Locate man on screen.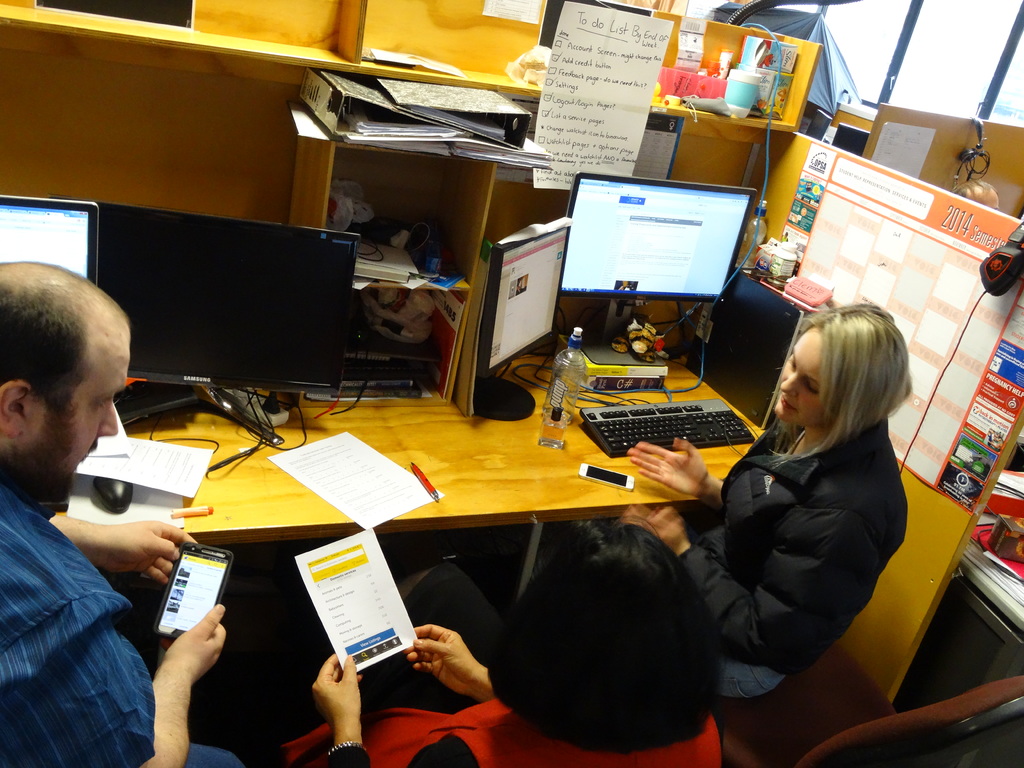
On screen at bbox=[0, 266, 241, 767].
